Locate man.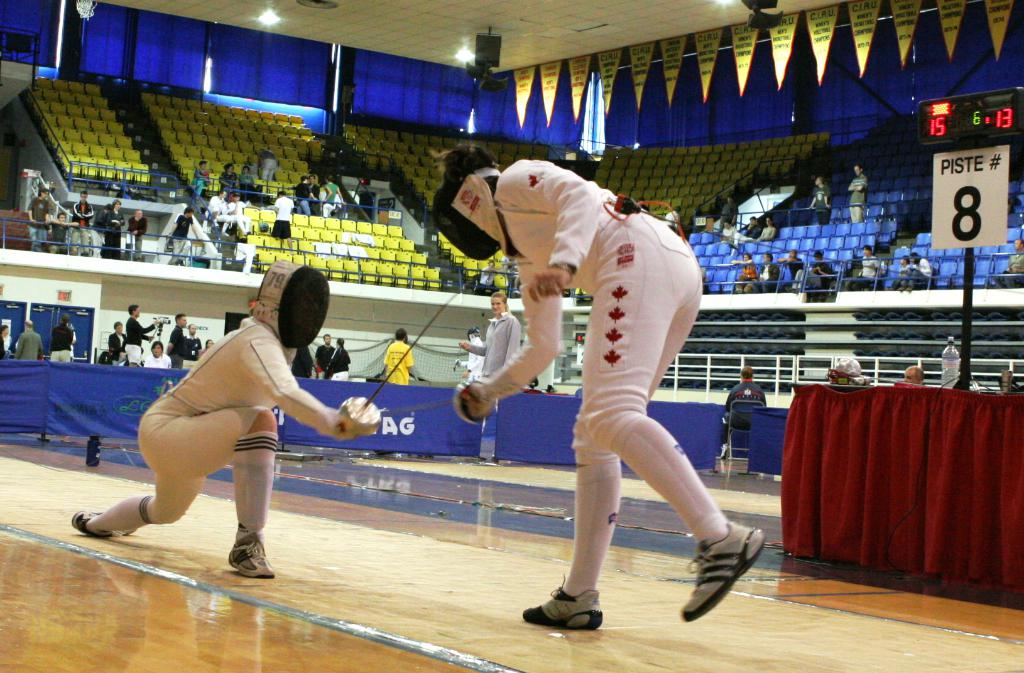
Bounding box: (72,260,372,580).
